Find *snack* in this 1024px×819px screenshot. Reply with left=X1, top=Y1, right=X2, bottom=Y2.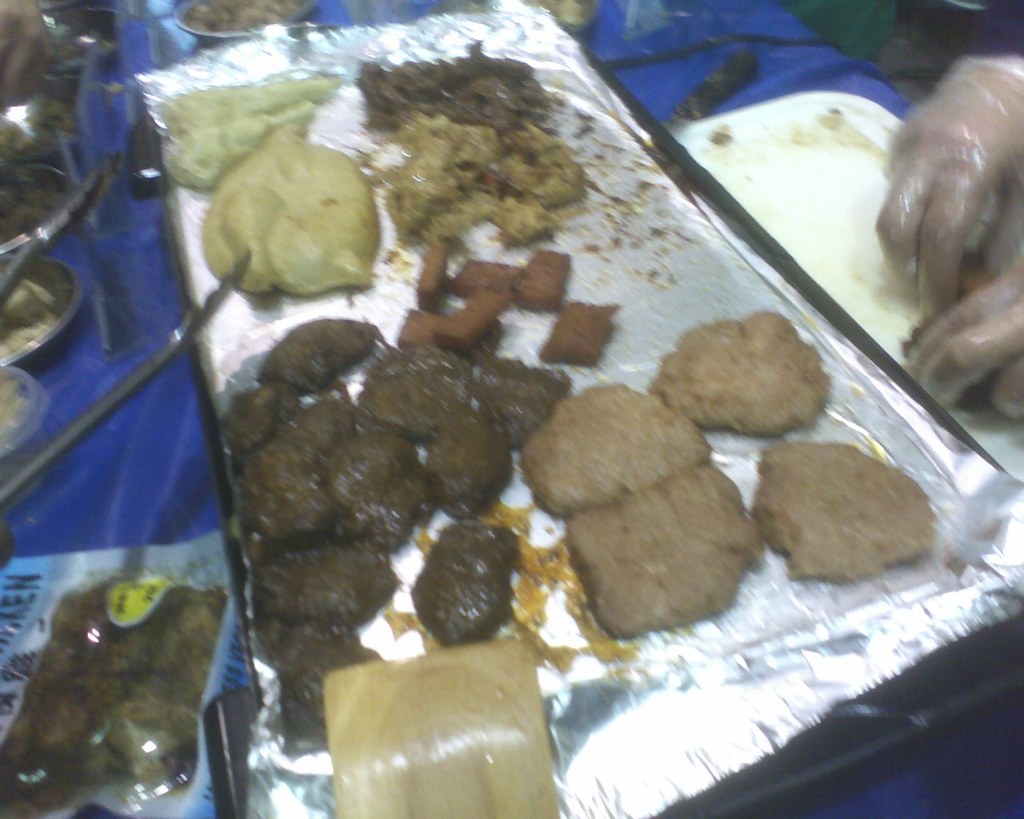
left=210, top=122, right=380, bottom=290.
